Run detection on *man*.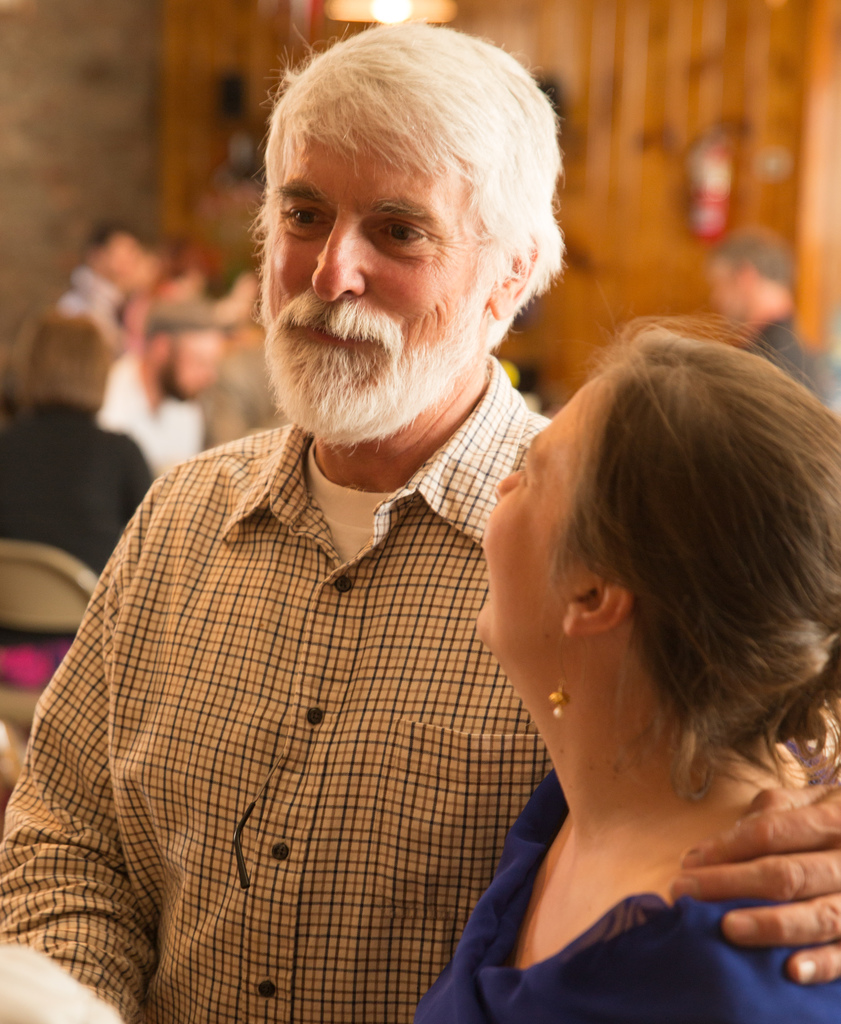
Result: pyautogui.locateOnScreen(19, 45, 694, 993).
